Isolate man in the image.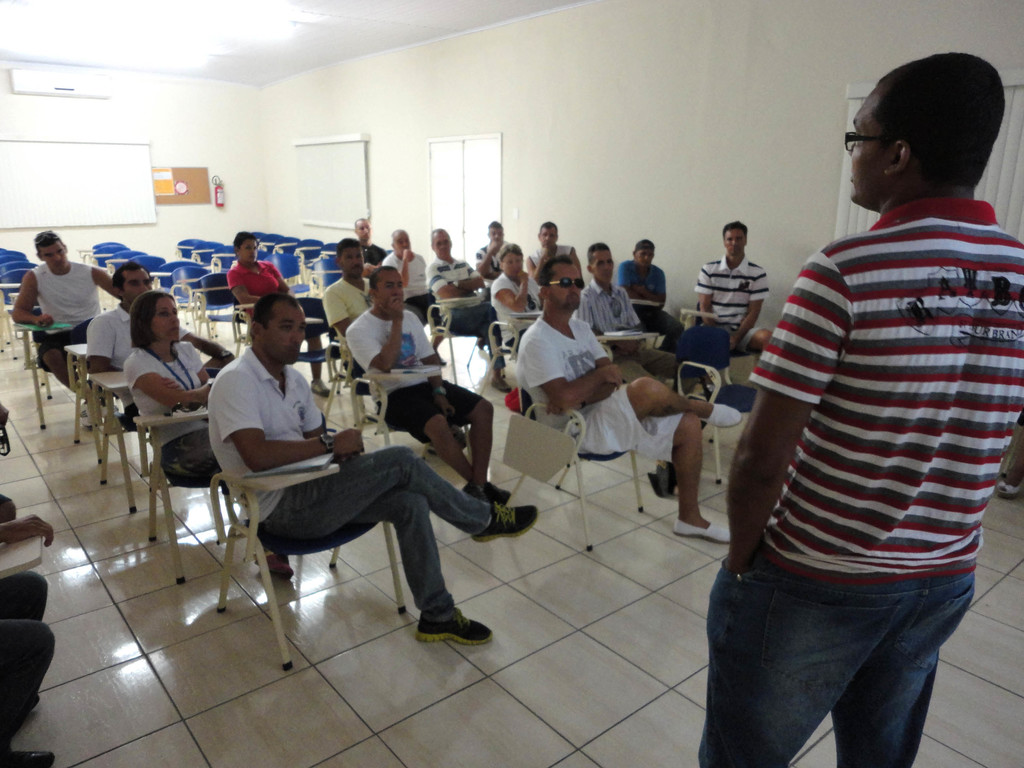
Isolated region: (left=381, top=229, right=430, bottom=317).
